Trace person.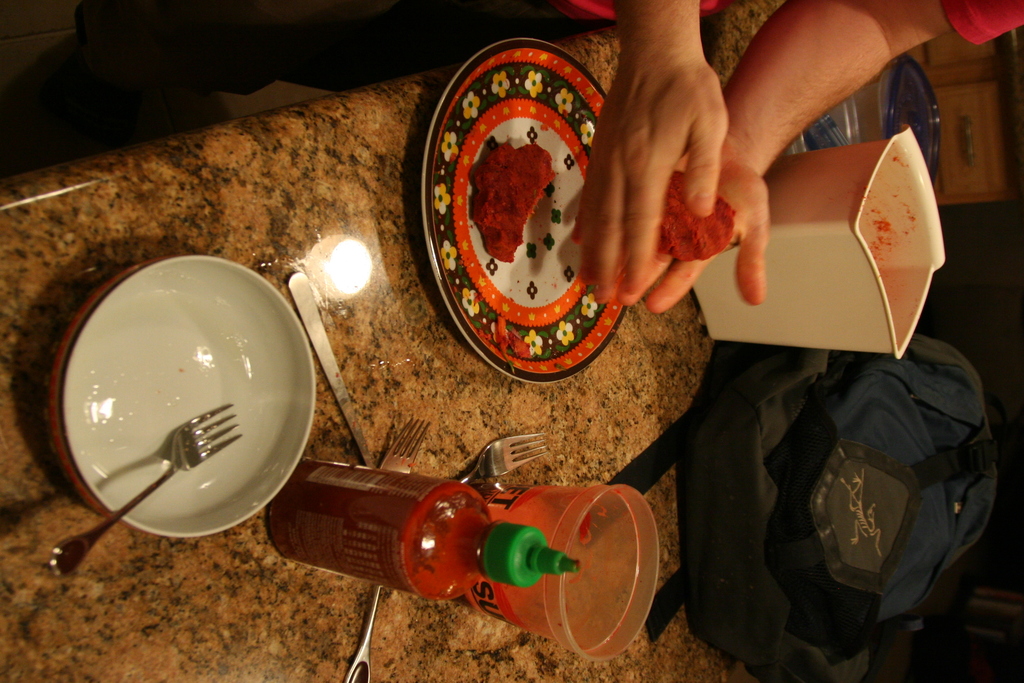
Traced to 80:0:1023:312.
